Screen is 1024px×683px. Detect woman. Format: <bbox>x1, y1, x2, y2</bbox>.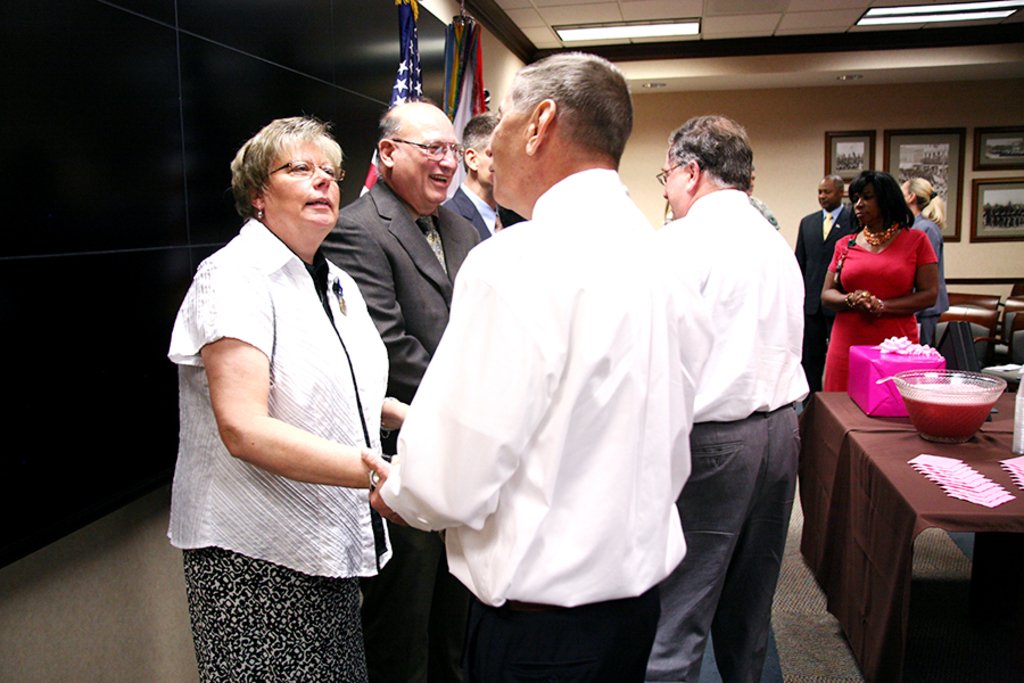
<bbox>170, 112, 413, 682</bbox>.
